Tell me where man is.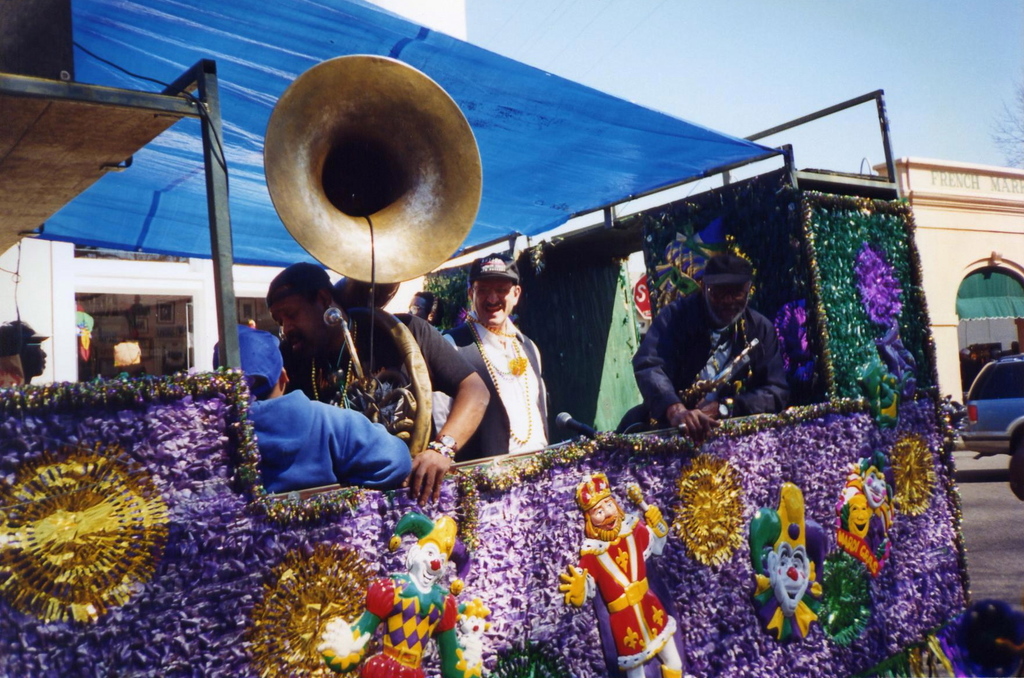
man is at [434, 252, 551, 469].
